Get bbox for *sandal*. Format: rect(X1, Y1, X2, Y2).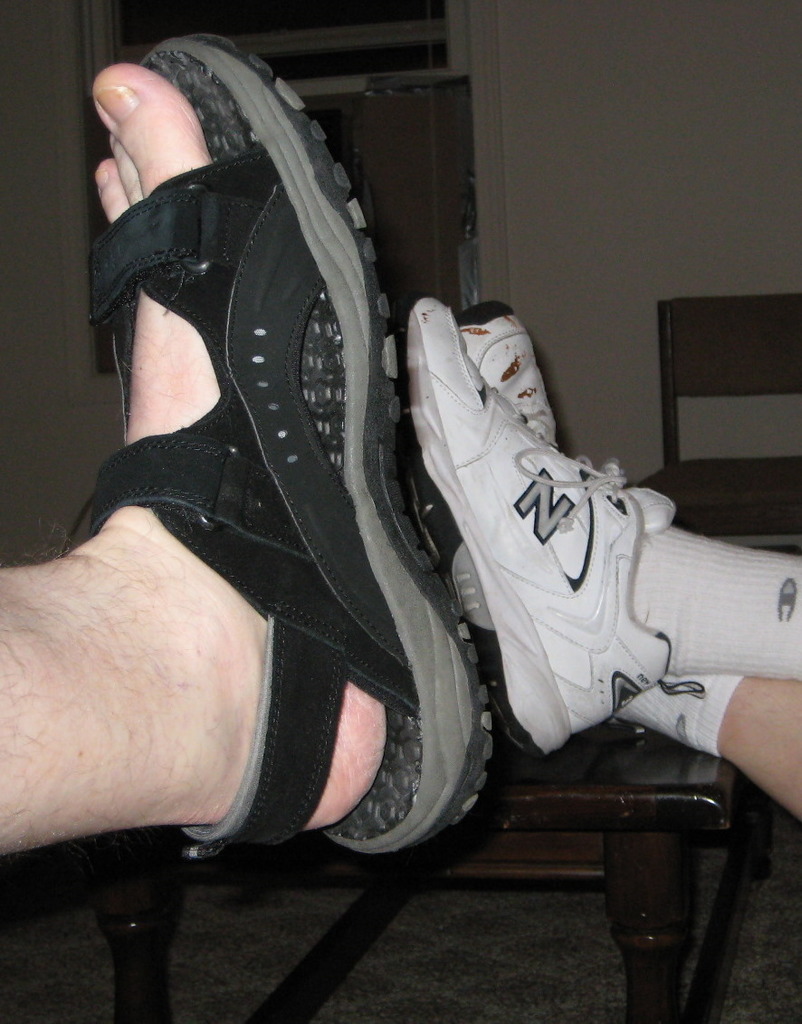
rect(64, 33, 494, 854).
